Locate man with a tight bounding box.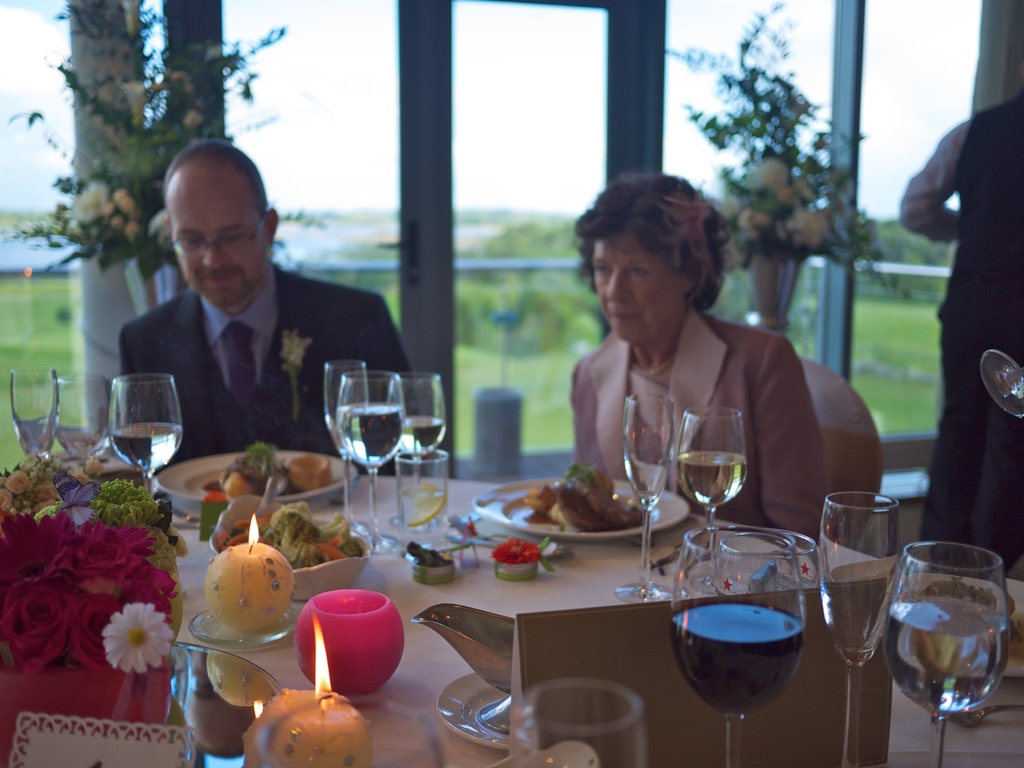
(125,135,422,464).
